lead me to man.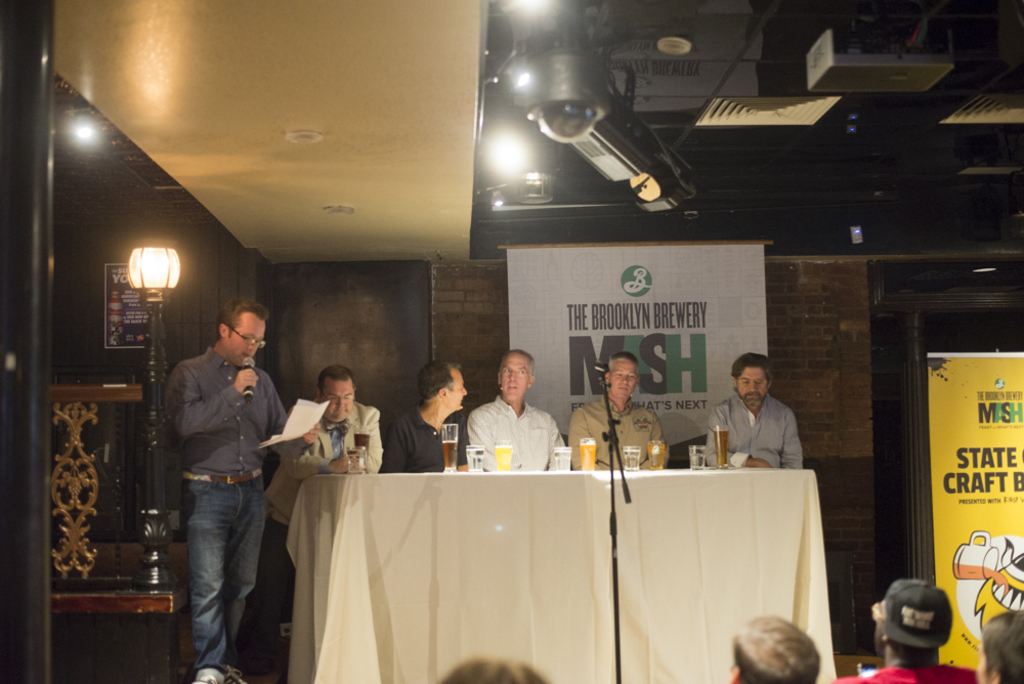
Lead to pyautogui.locateOnScreen(561, 356, 664, 472).
